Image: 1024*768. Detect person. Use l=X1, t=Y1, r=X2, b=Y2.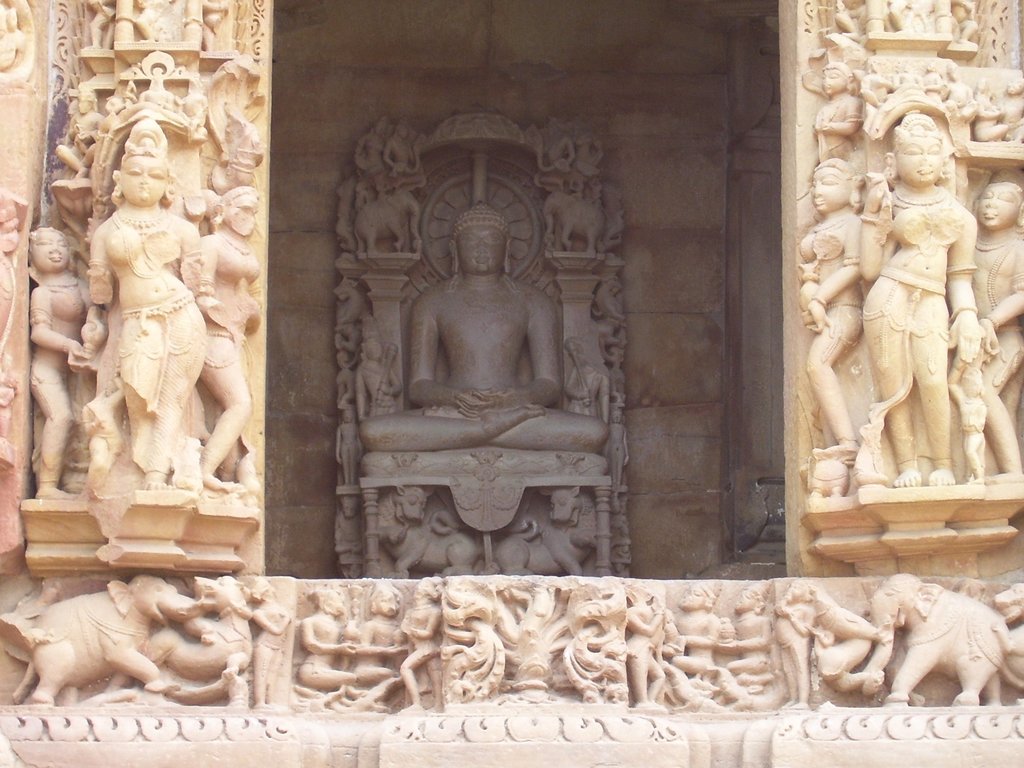
l=357, t=203, r=612, b=450.
